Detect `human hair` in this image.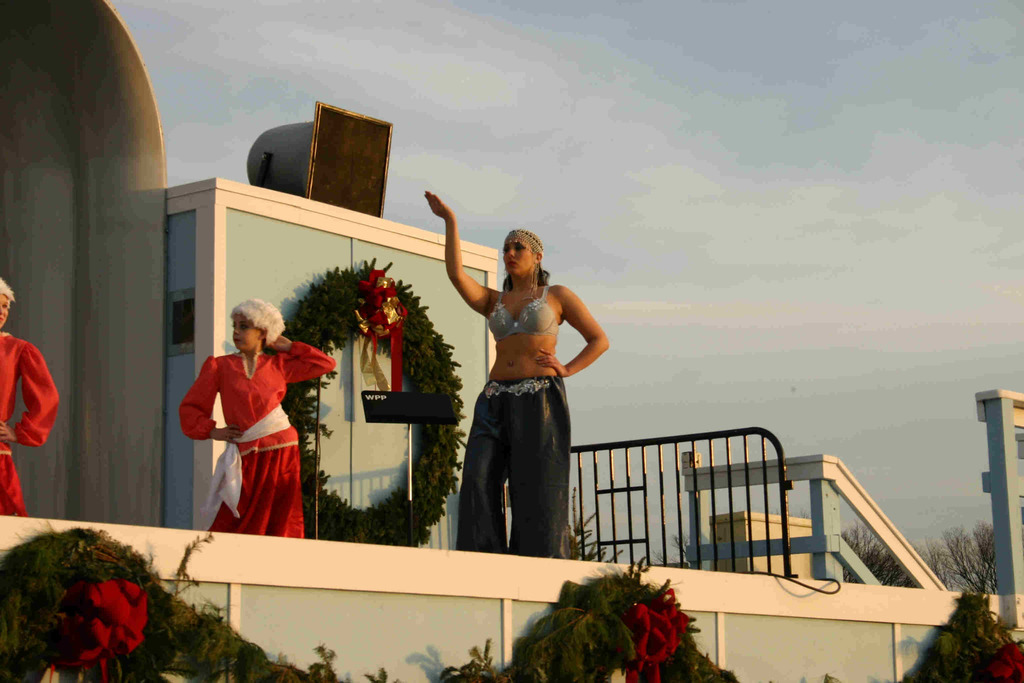
Detection: (left=230, top=295, right=286, bottom=346).
